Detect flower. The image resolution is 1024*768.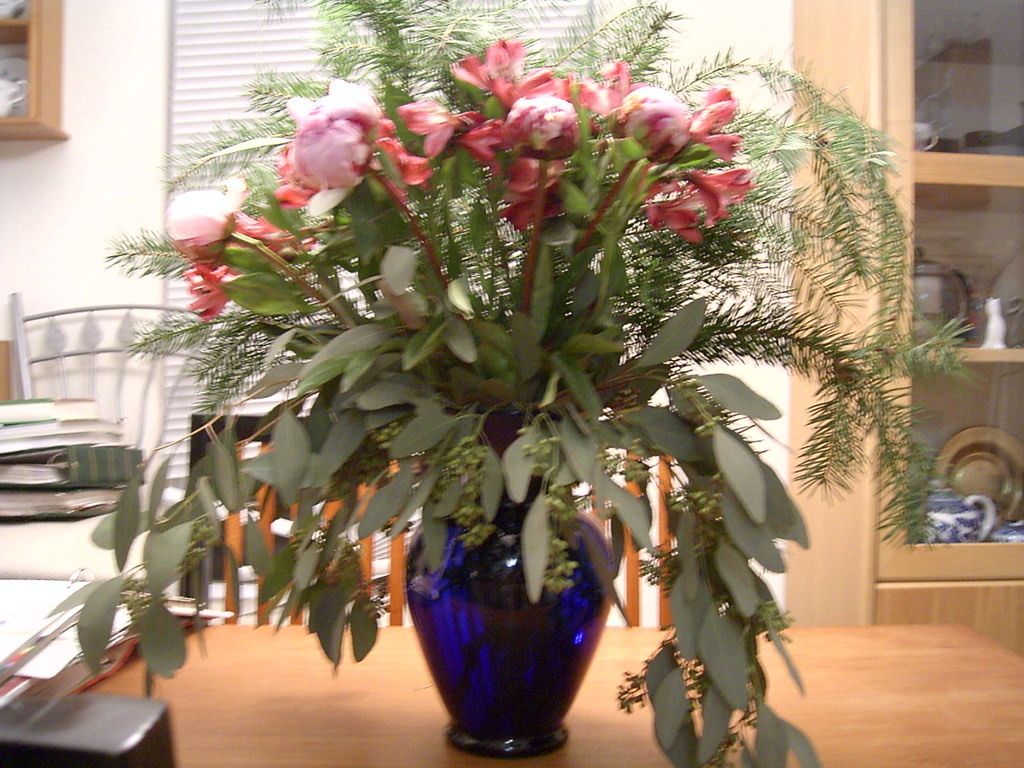
[left=185, top=253, right=242, bottom=322].
